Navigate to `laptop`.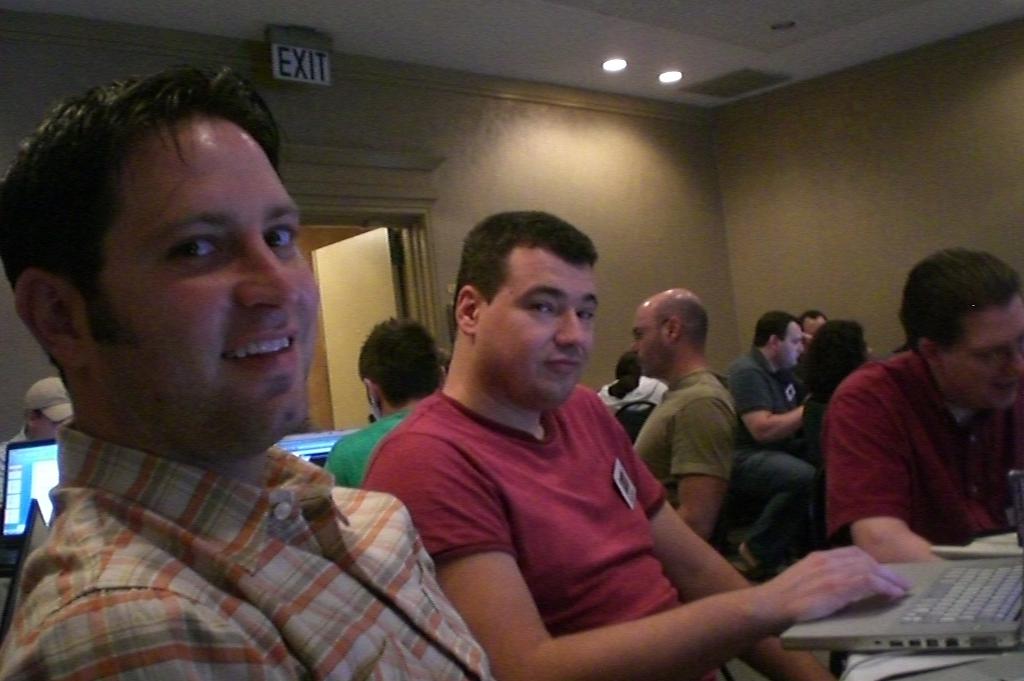
Navigation target: 4, 438, 61, 577.
